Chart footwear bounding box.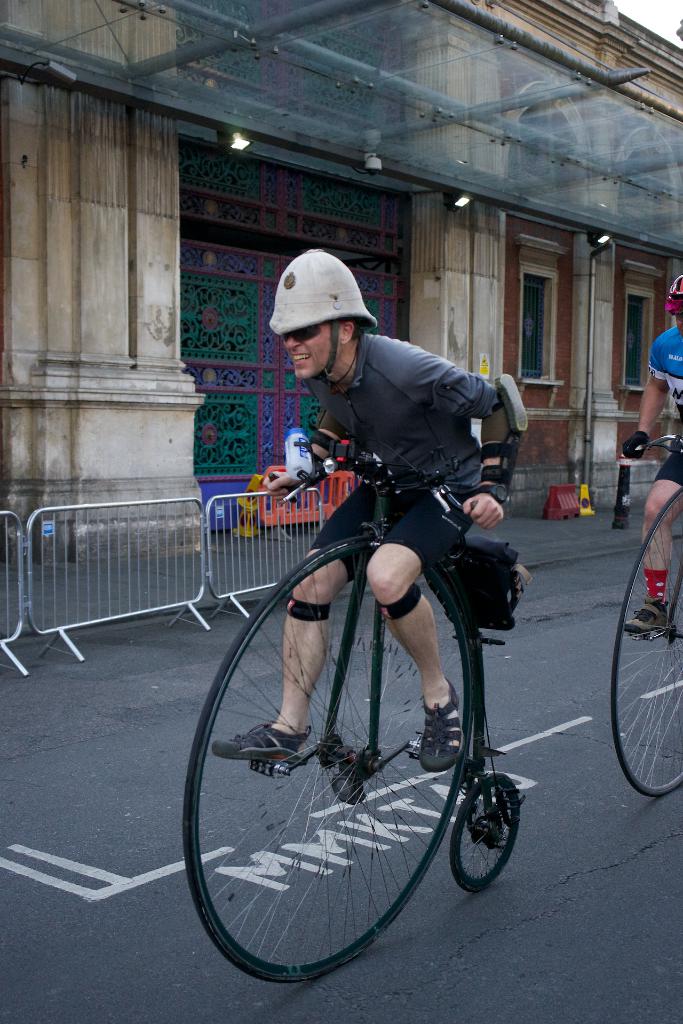
Charted: 626,600,673,630.
